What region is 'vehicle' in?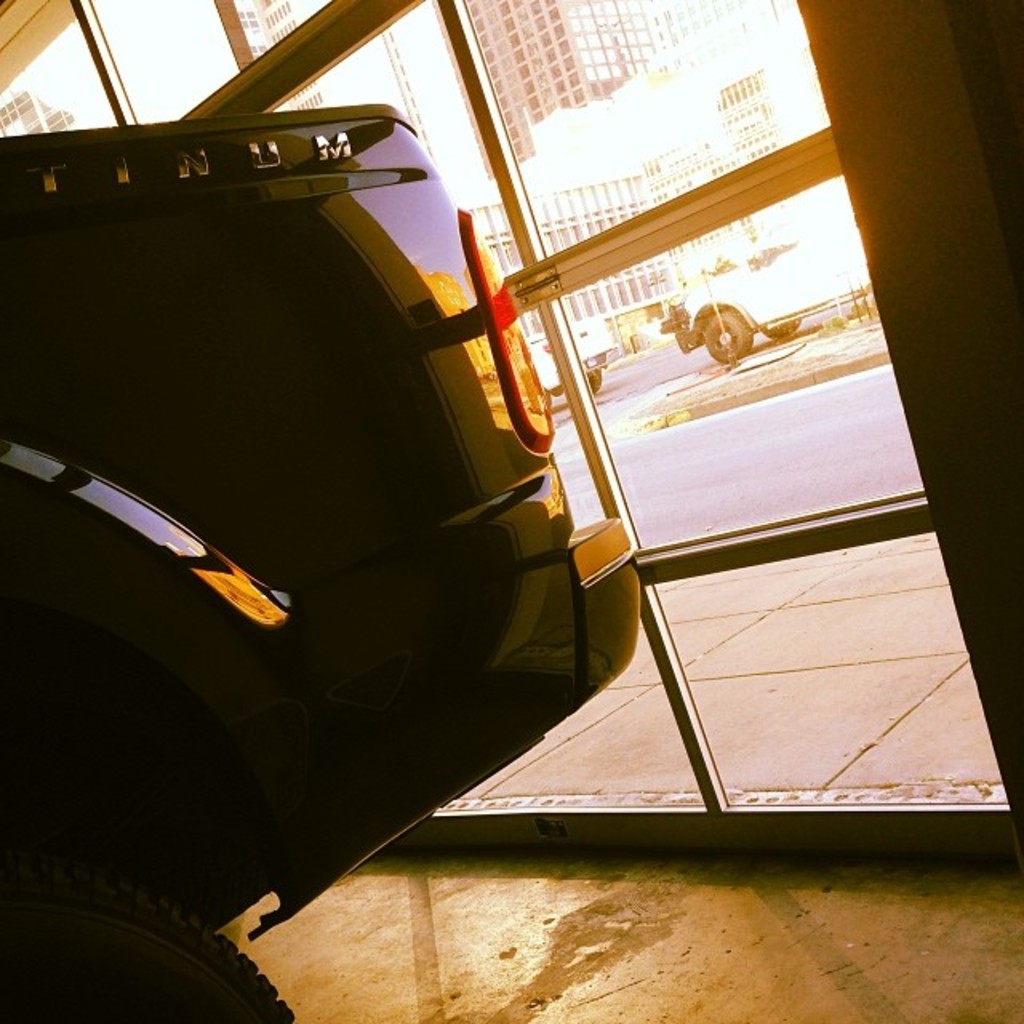
{"x1": 658, "y1": 202, "x2": 880, "y2": 362}.
